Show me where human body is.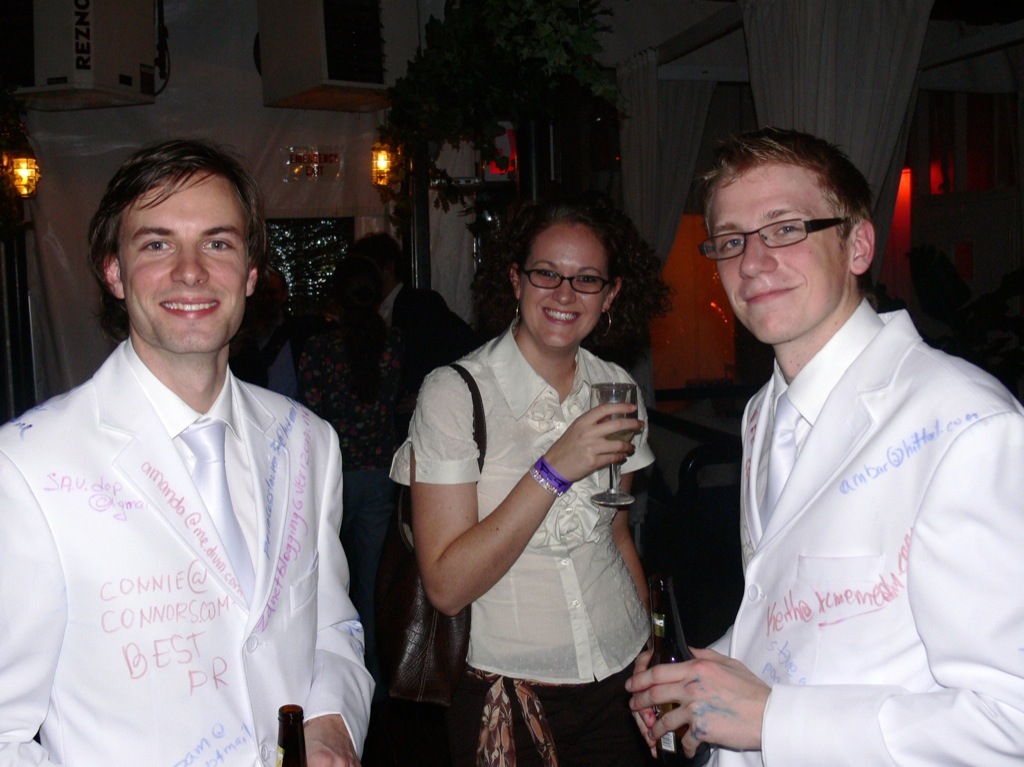
human body is at 0, 330, 378, 766.
